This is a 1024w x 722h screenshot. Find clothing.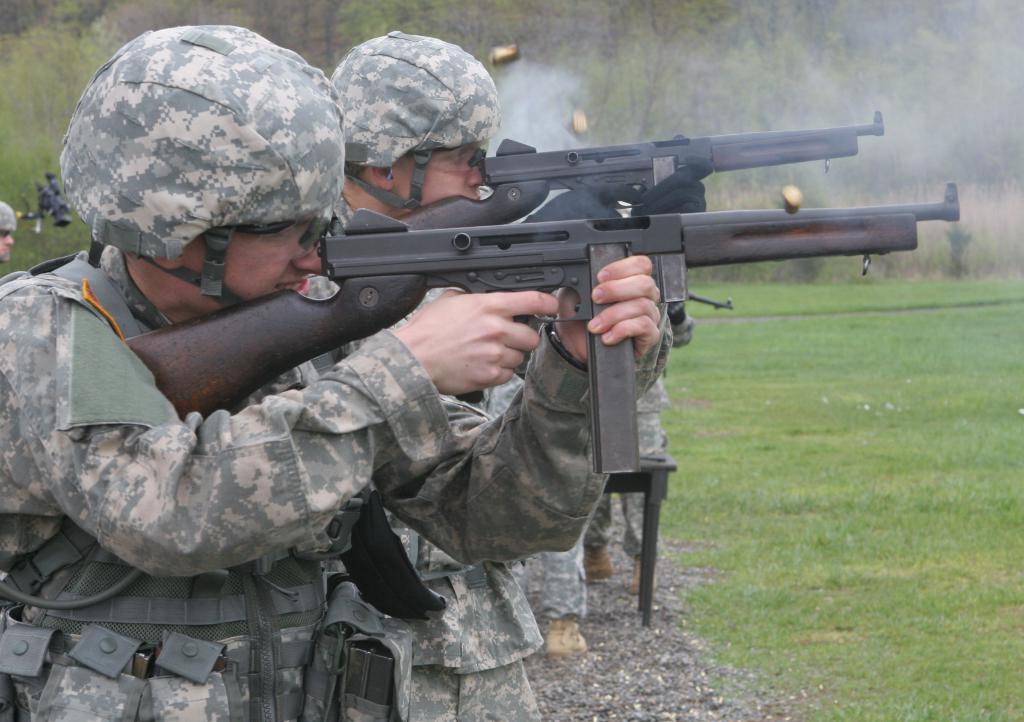
Bounding box: crop(509, 540, 586, 627).
